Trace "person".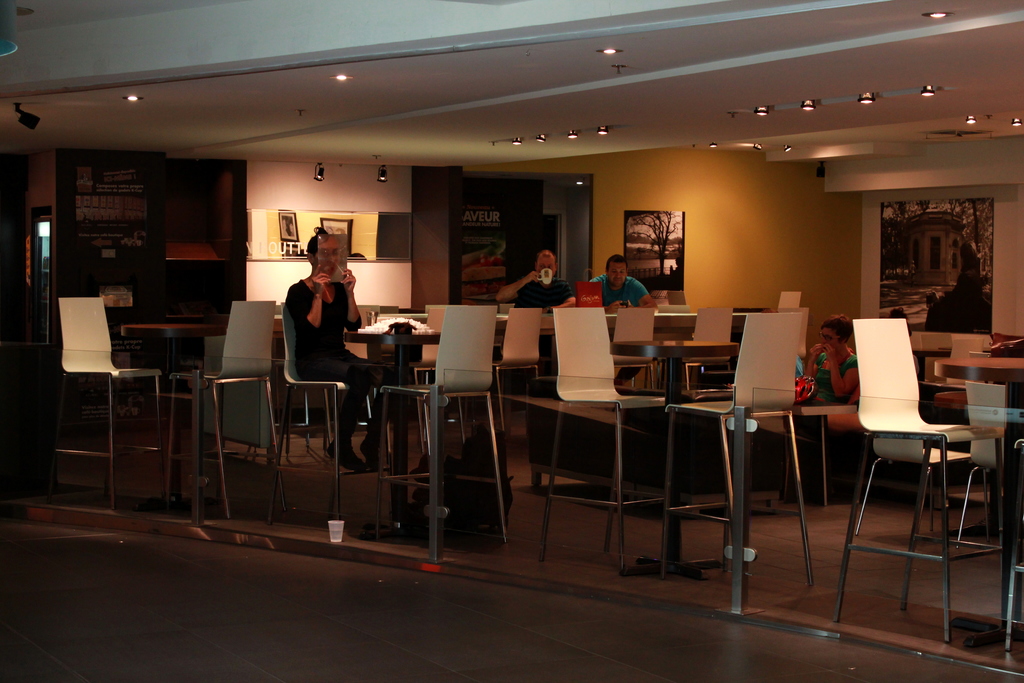
Traced to l=803, t=310, r=862, b=404.
